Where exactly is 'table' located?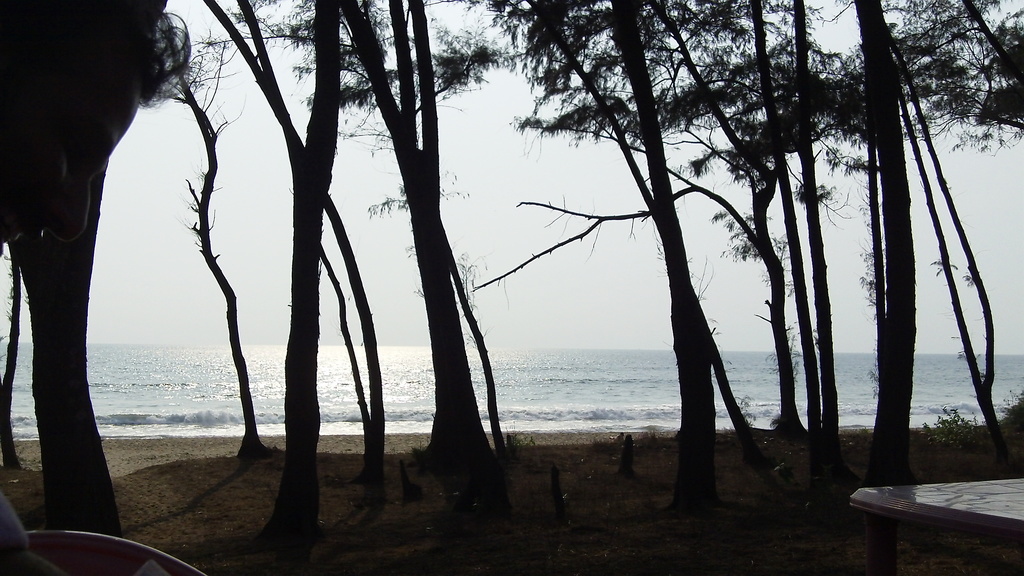
Its bounding box is <box>850,476,1023,575</box>.
